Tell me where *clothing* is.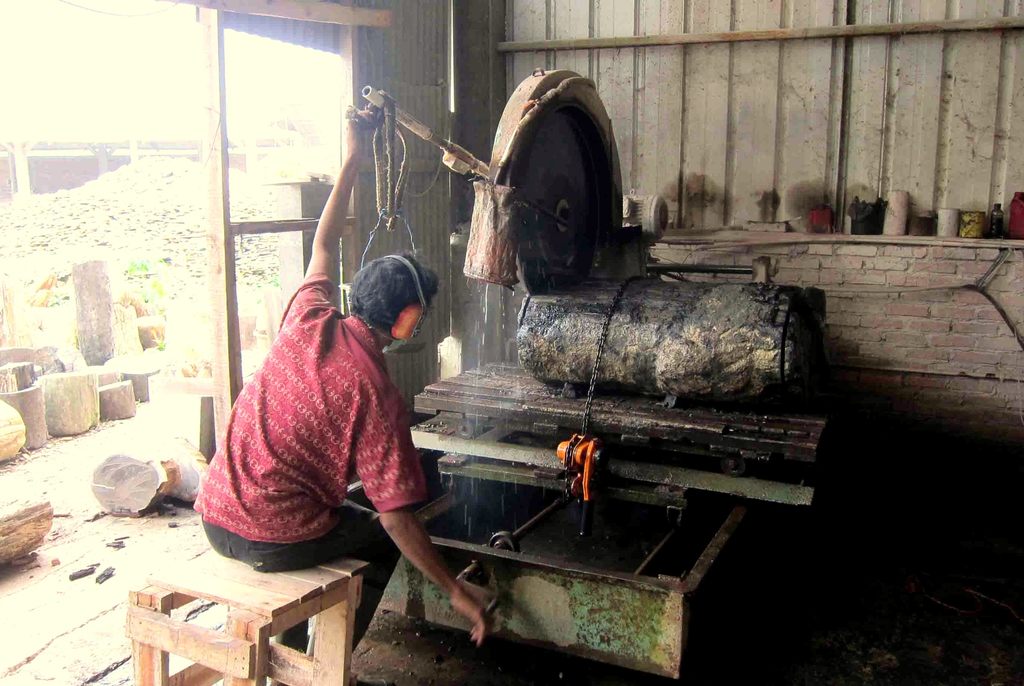
*clothing* is at locate(191, 276, 430, 539).
